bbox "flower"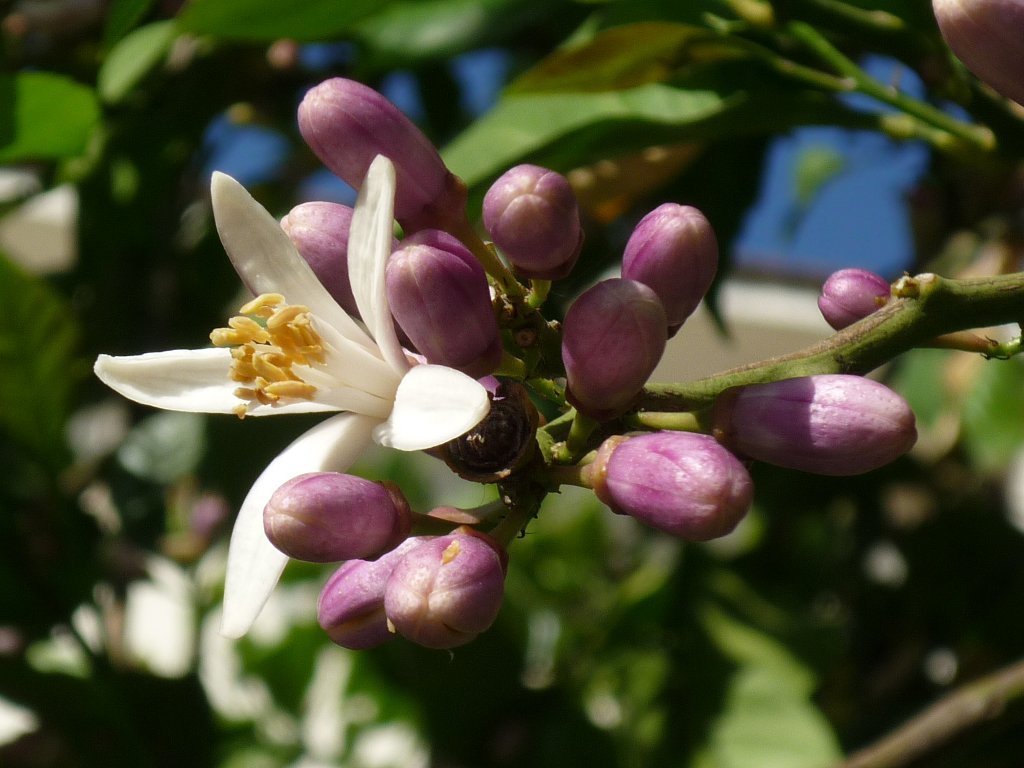
left=565, top=408, right=764, bottom=570
